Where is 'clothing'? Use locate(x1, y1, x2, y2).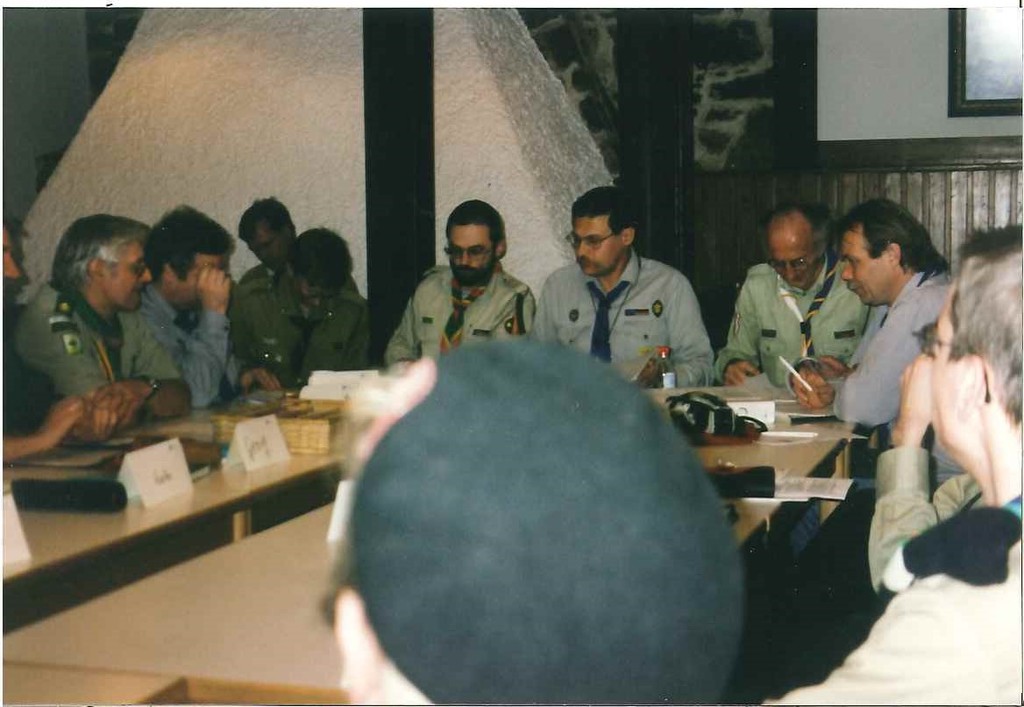
locate(767, 439, 1023, 706).
